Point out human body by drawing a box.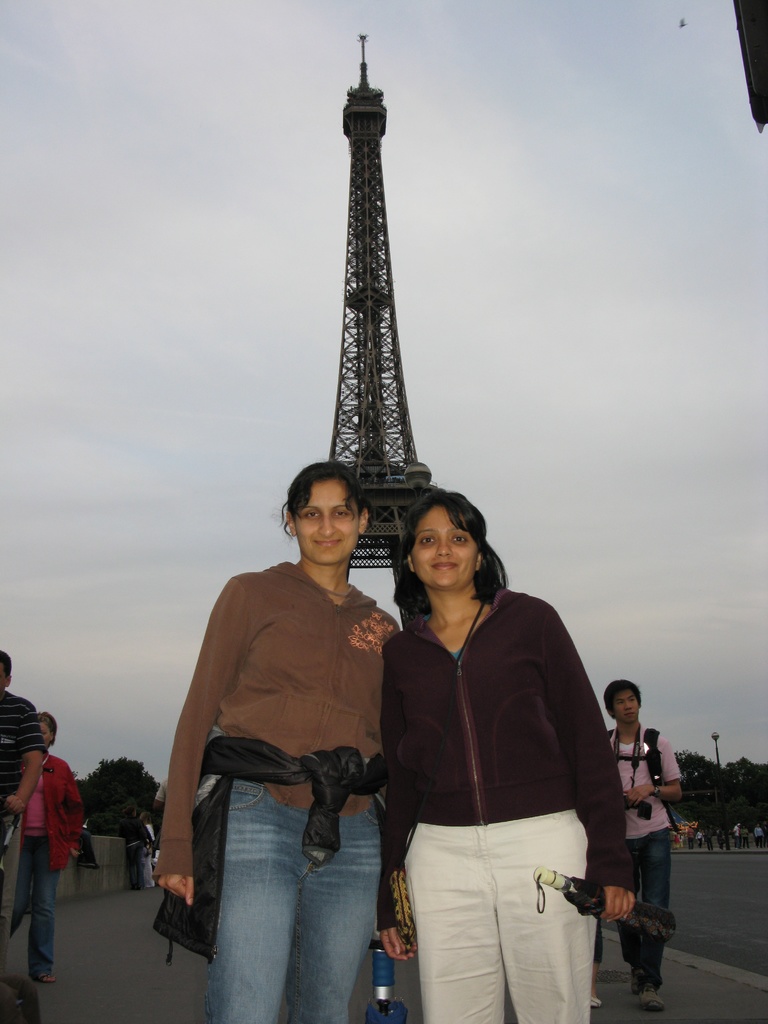
select_region(117, 819, 154, 893).
